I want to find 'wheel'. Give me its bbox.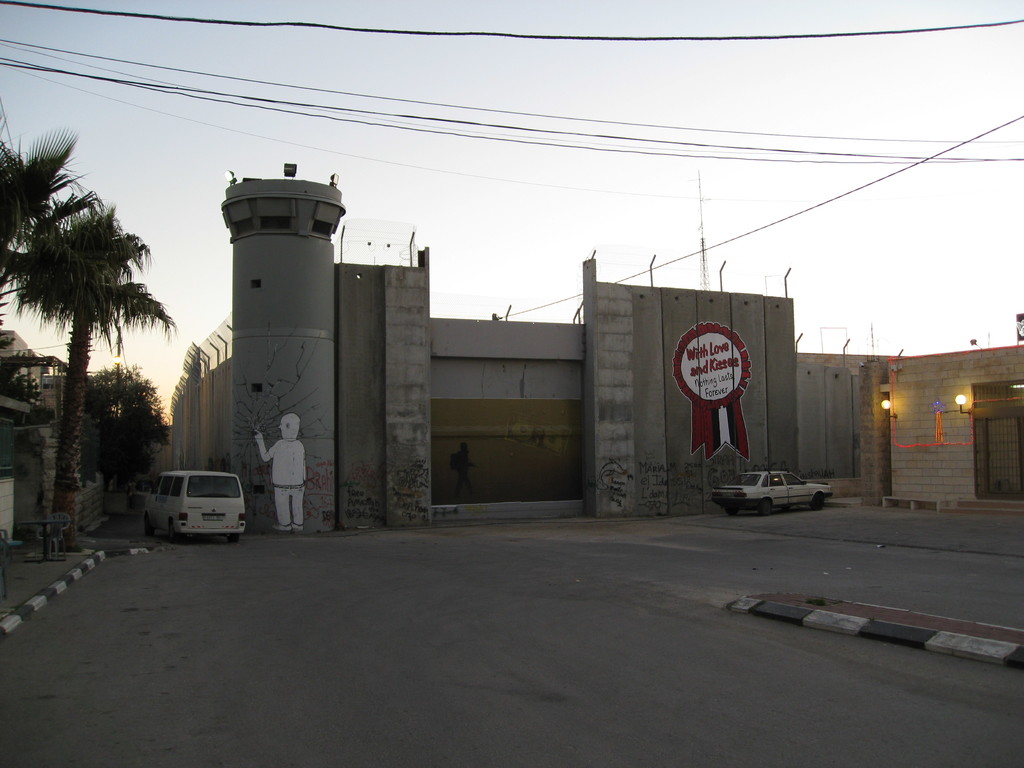
x1=165 y1=515 x2=179 y2=544.
